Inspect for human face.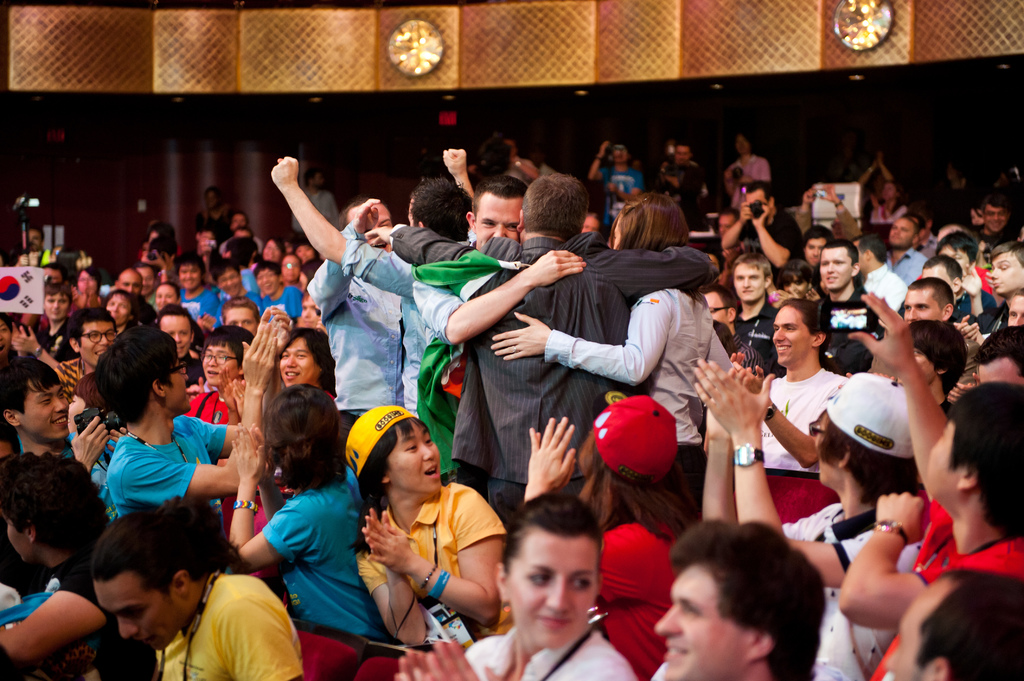
Inspection: (x1=159, y1=312, x2=191, y2=354).
